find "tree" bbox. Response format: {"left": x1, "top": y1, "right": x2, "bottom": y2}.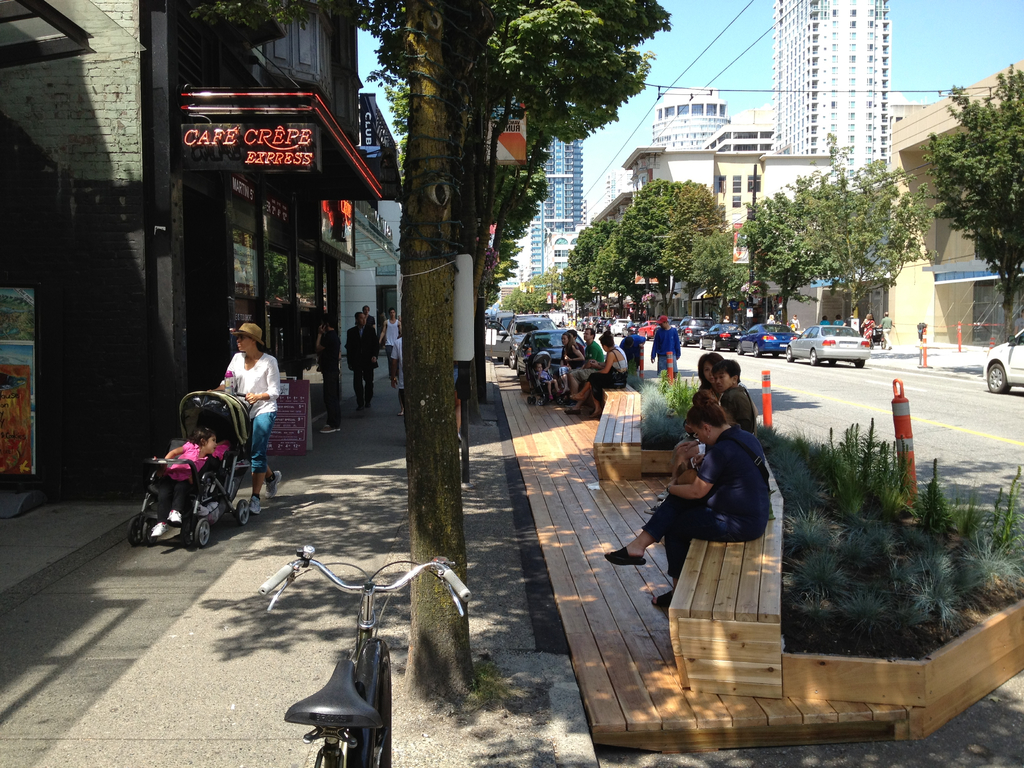
{"left": 501, "top": 266, "right": 561, "bottom": 315}.
